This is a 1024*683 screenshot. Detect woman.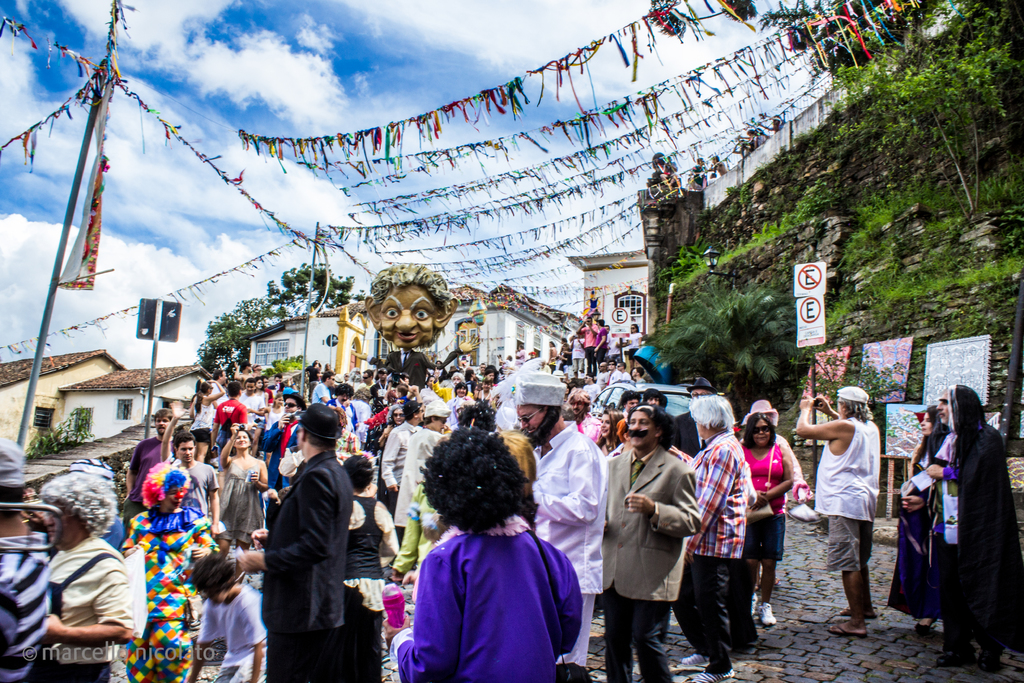
[221, 425, 265, 550].
